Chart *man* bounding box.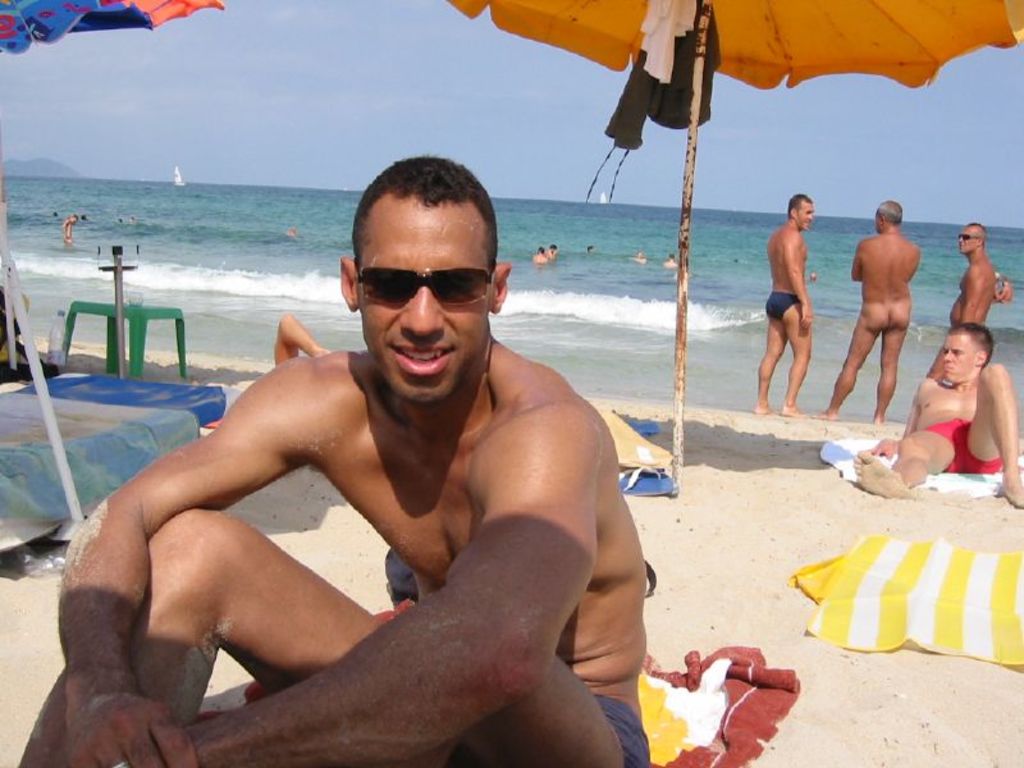
Charted: bbox=[544, 244, 558, 260].
